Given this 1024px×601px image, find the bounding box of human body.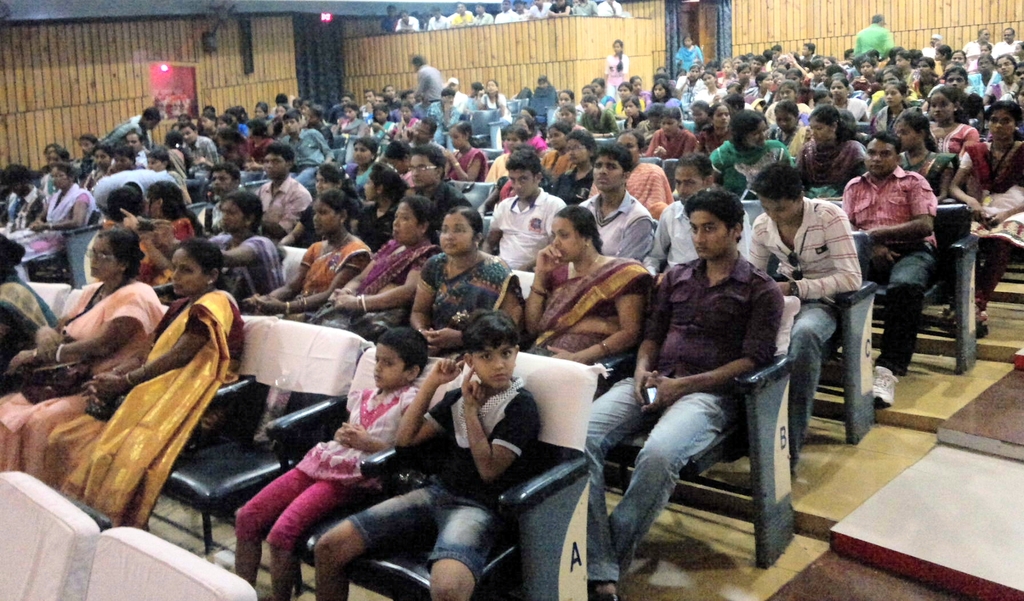
pyautogui.locateOnScreen(593, 193, 790, 563).
